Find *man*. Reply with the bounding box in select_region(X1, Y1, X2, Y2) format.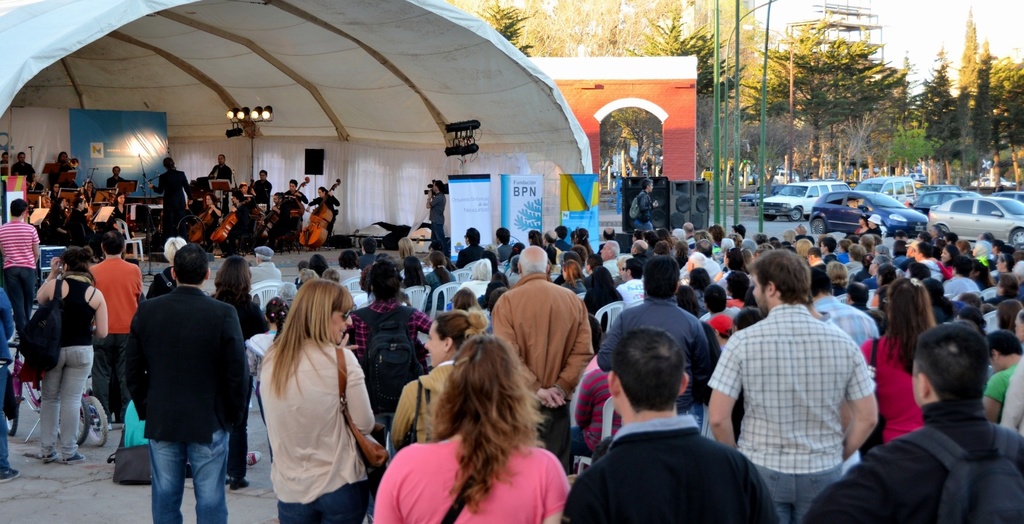
select_region(908, 238, 935, 279).
